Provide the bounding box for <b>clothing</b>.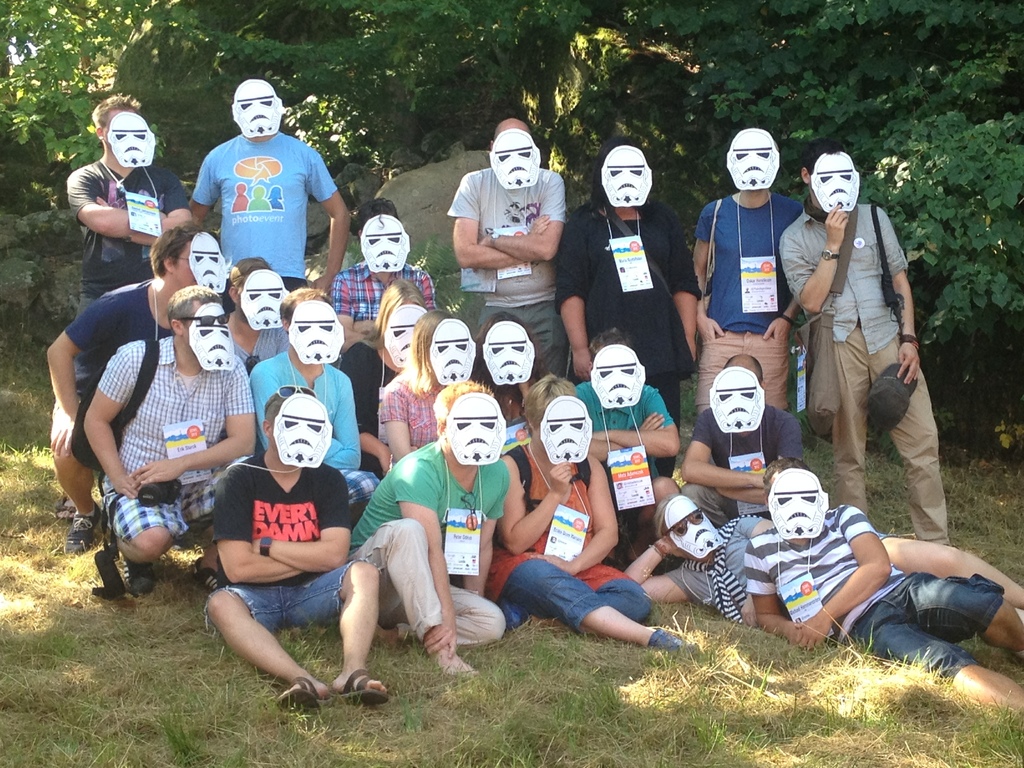
241 359 364 484.
